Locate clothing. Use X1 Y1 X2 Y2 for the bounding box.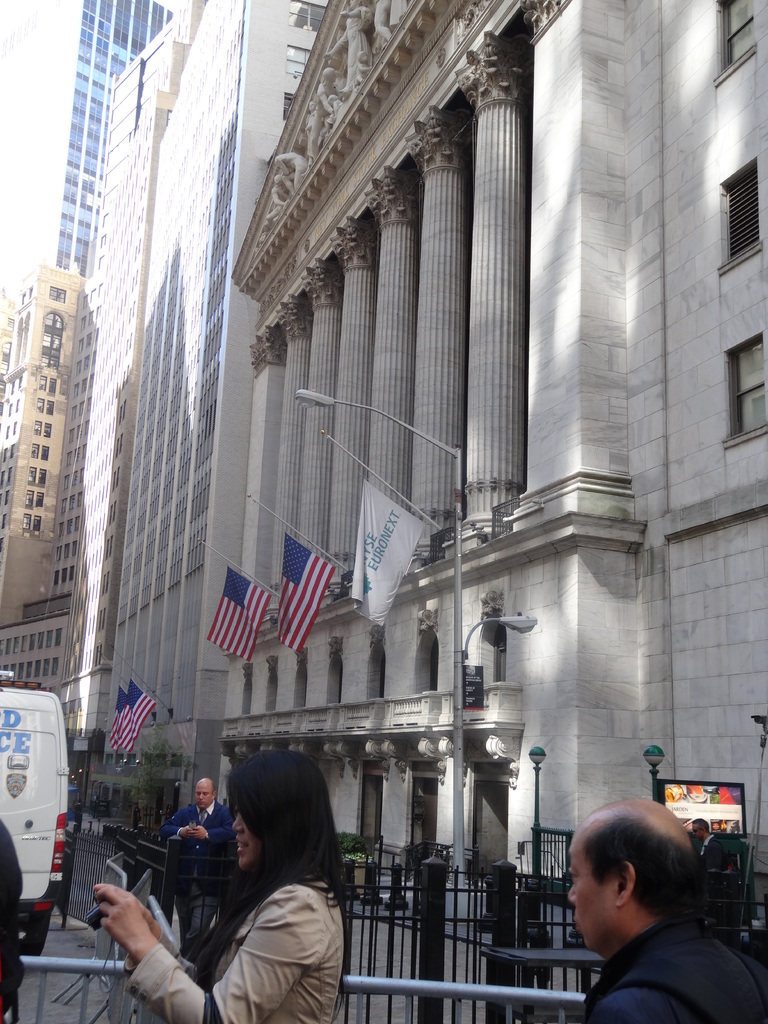
0 818 19 1021.
